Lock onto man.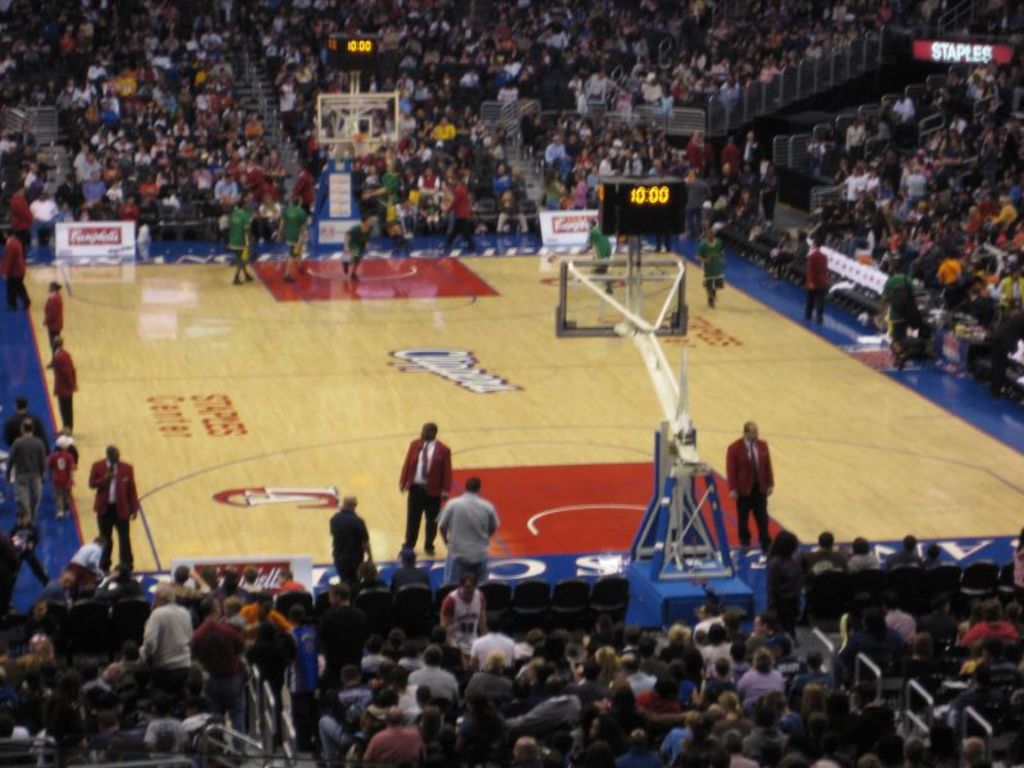
Locked: pyautogui.locateOnScreen(1004, 598, 1023, 625).
